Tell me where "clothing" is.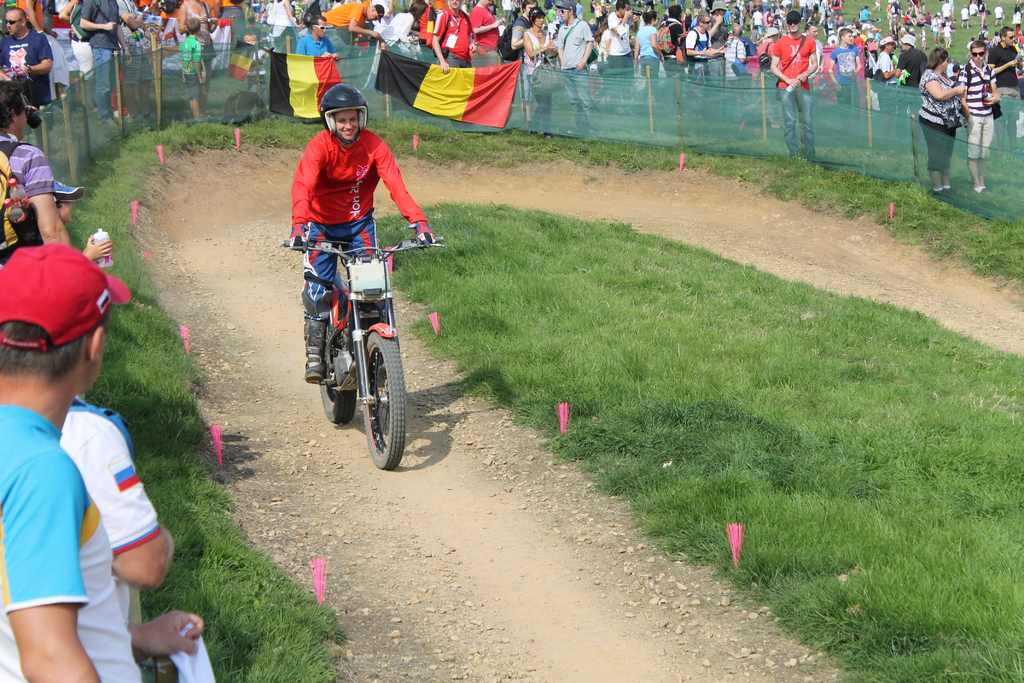
"clothing" is at box(8, 352, 159, 654).
